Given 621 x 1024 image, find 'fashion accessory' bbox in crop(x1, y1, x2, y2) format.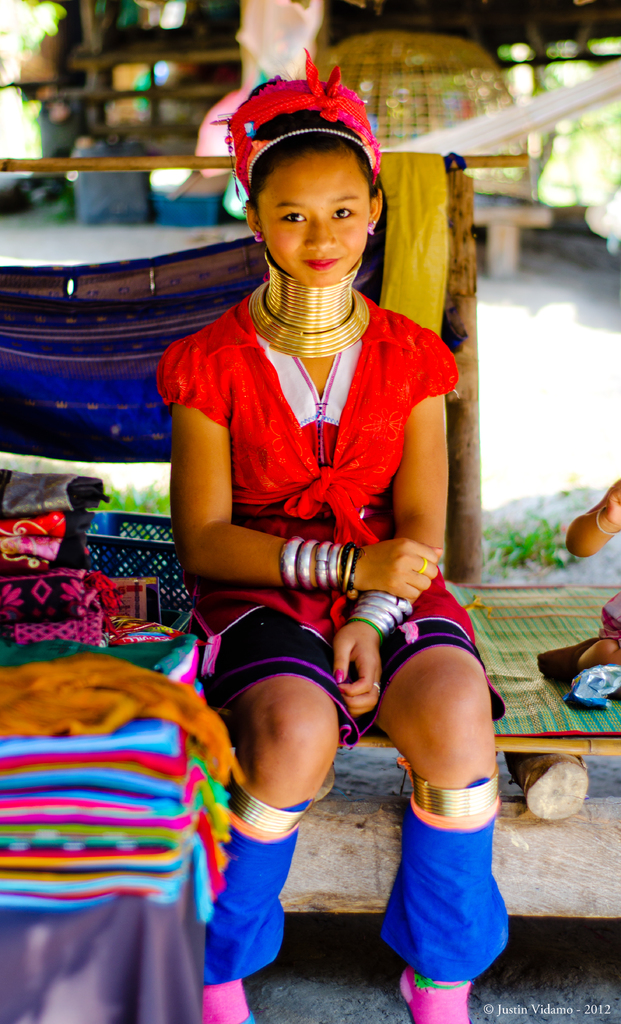
crop(413, 771, 499, 827).
